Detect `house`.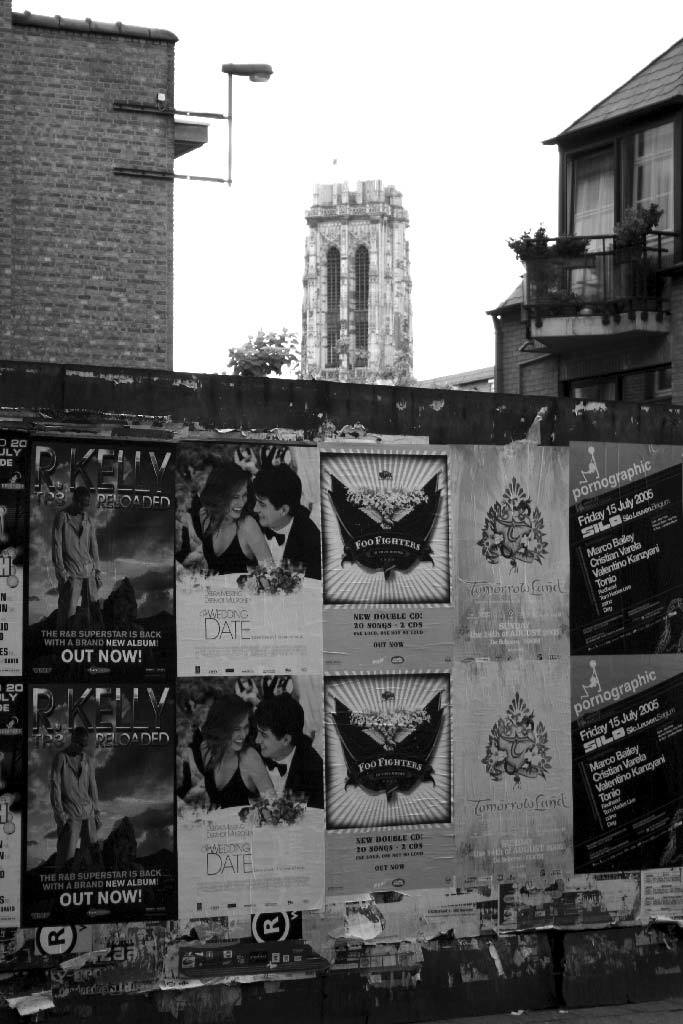
Detected at rect(479, 266, 564, 400).
